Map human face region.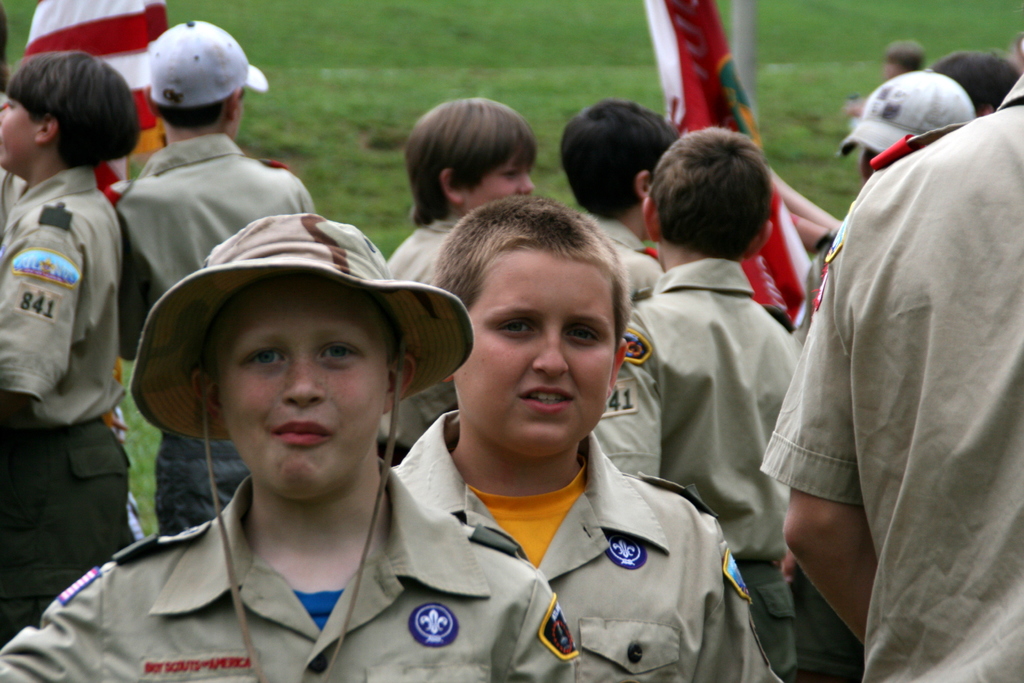
Mapped to 203,273,387,500.
